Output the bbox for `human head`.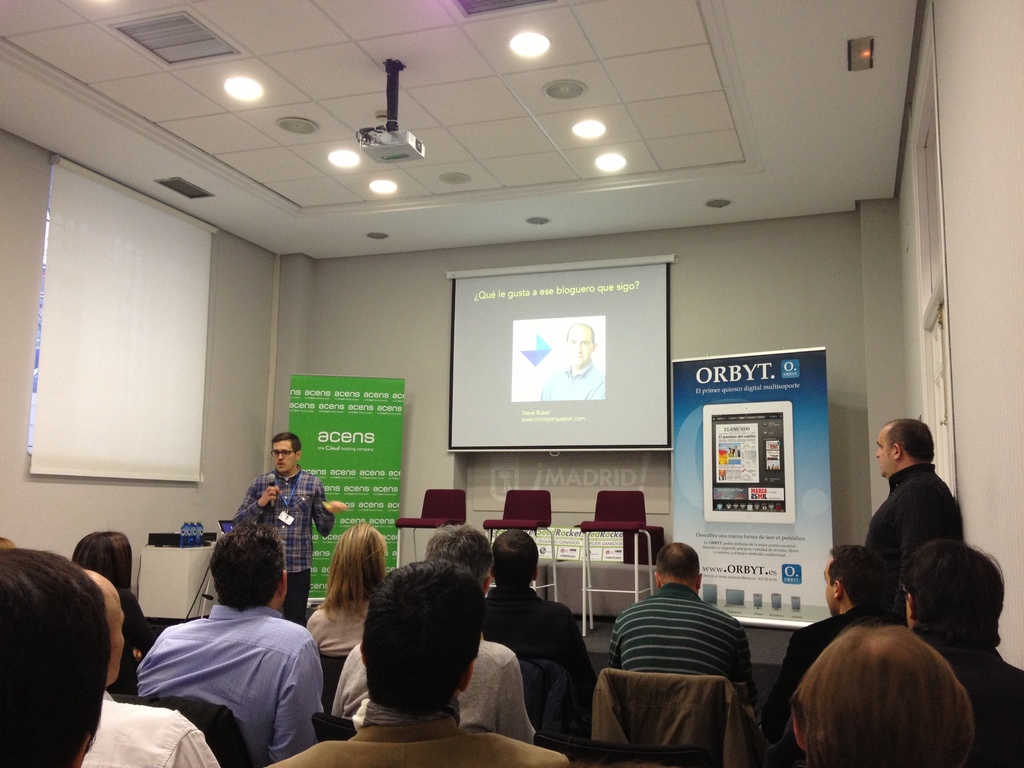
(left=361, top=558, right=490, bottom=709).
